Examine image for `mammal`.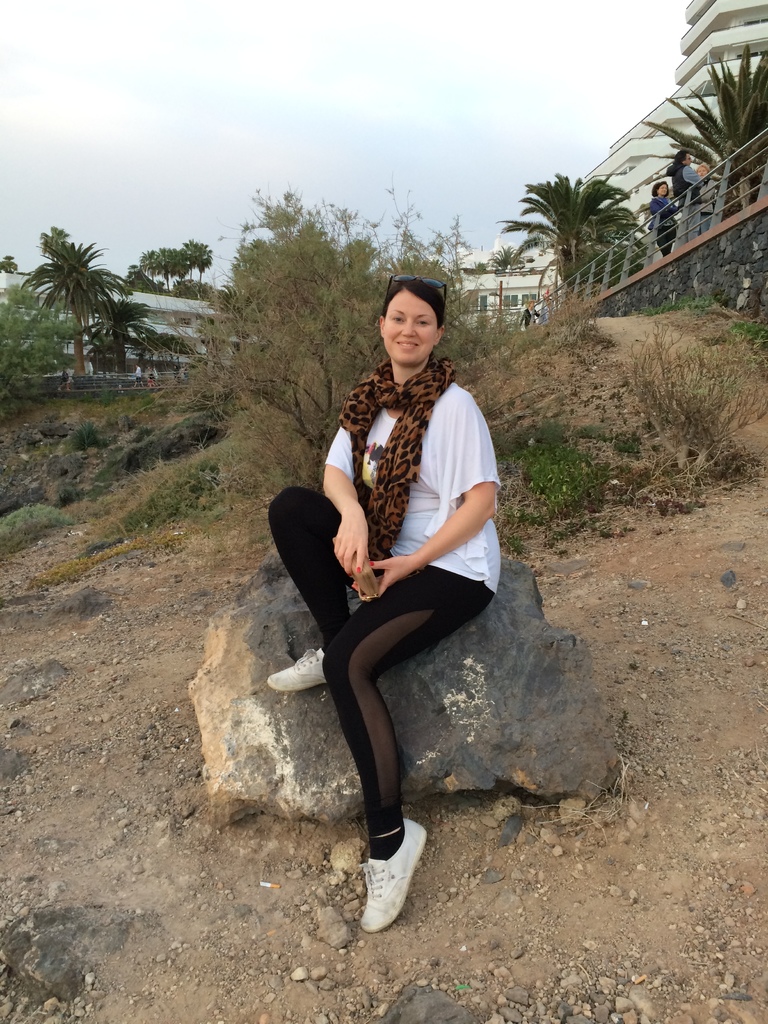
Examination result: left=694, top=164, right=719, bottom=234.
